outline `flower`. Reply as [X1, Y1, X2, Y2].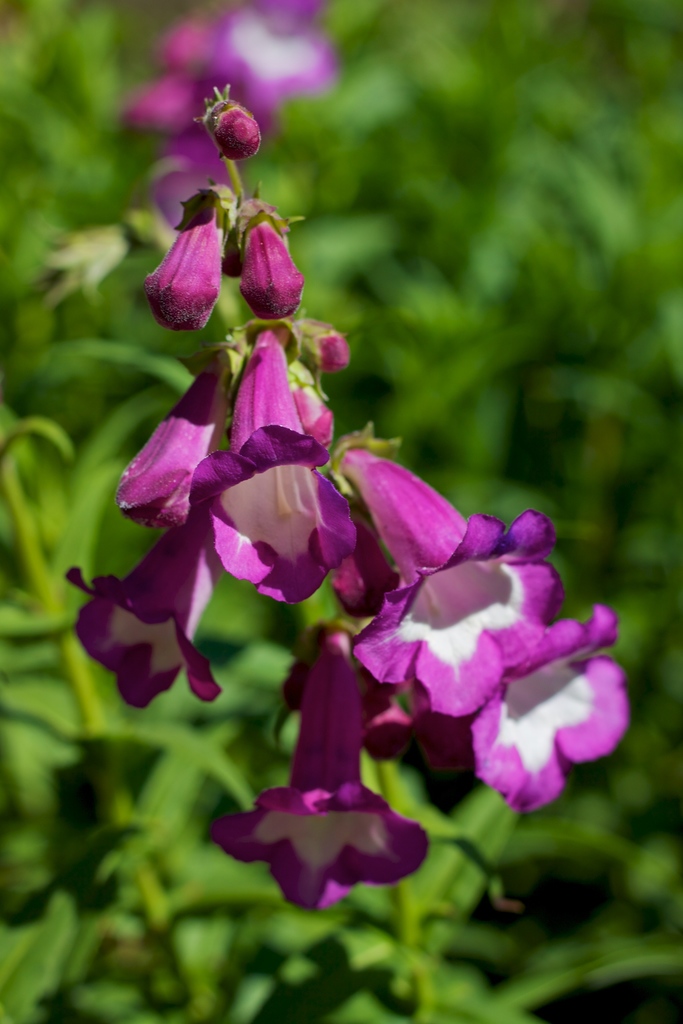
[55, 507, 213, 704].
